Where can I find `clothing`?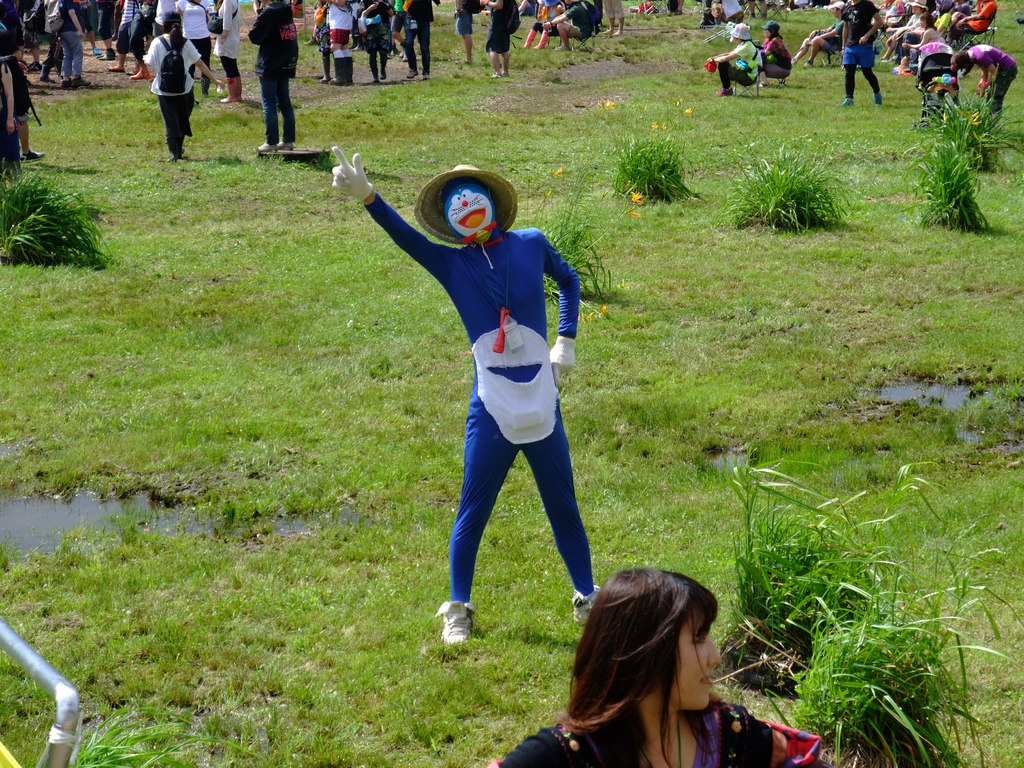
You can find it at box=[60, 0, 87, 77].
